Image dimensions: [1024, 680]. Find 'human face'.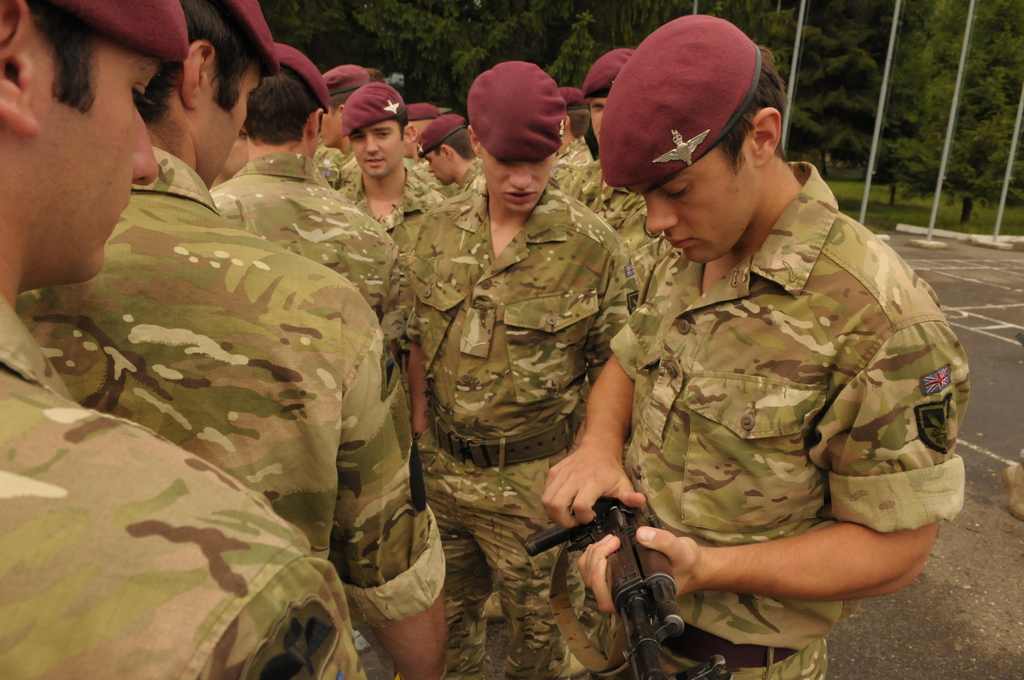
[x1=646, y1=149, x2=756, y2=261].
